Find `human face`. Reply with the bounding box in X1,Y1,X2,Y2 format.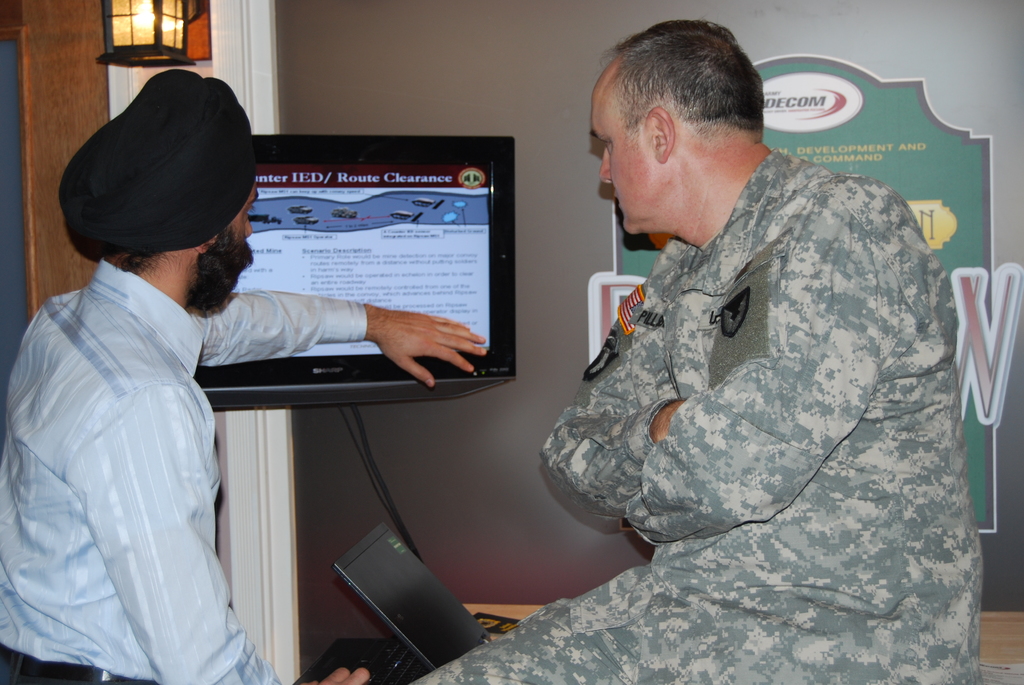
206,179,260,313.
